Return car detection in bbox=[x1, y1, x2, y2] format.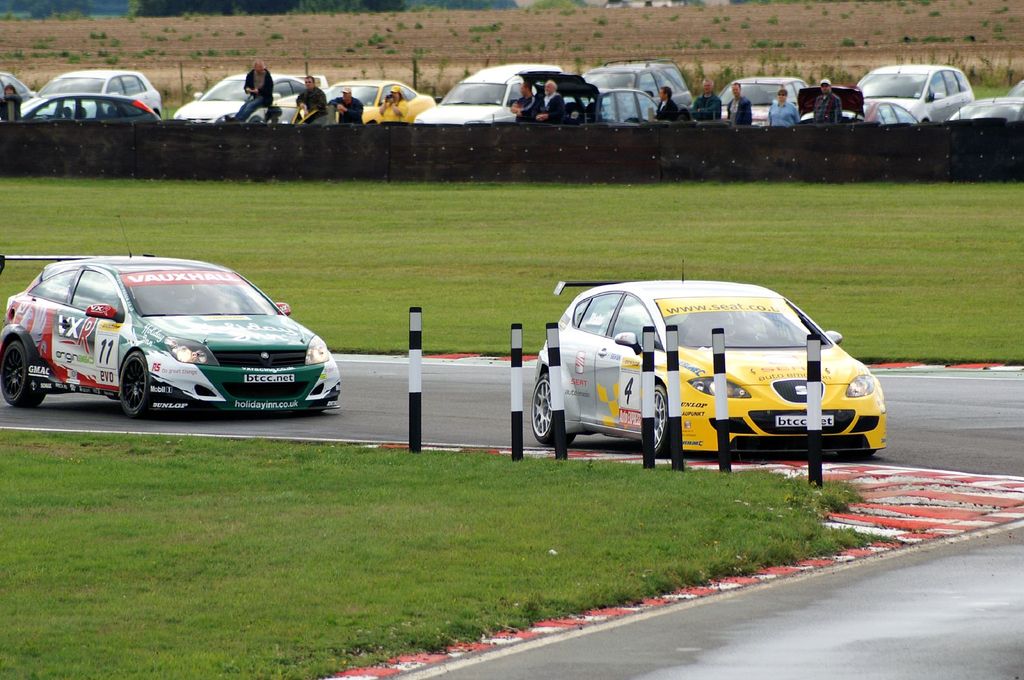
bbox=[6, 91, 163, 118].
